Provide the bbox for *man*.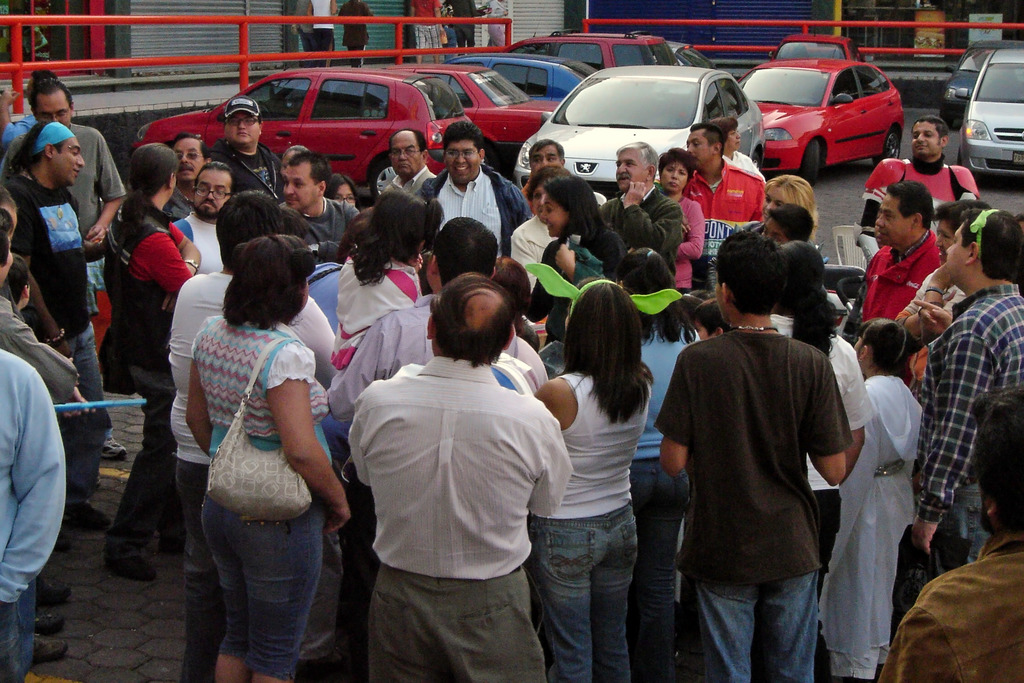
870 382 1023 682.
